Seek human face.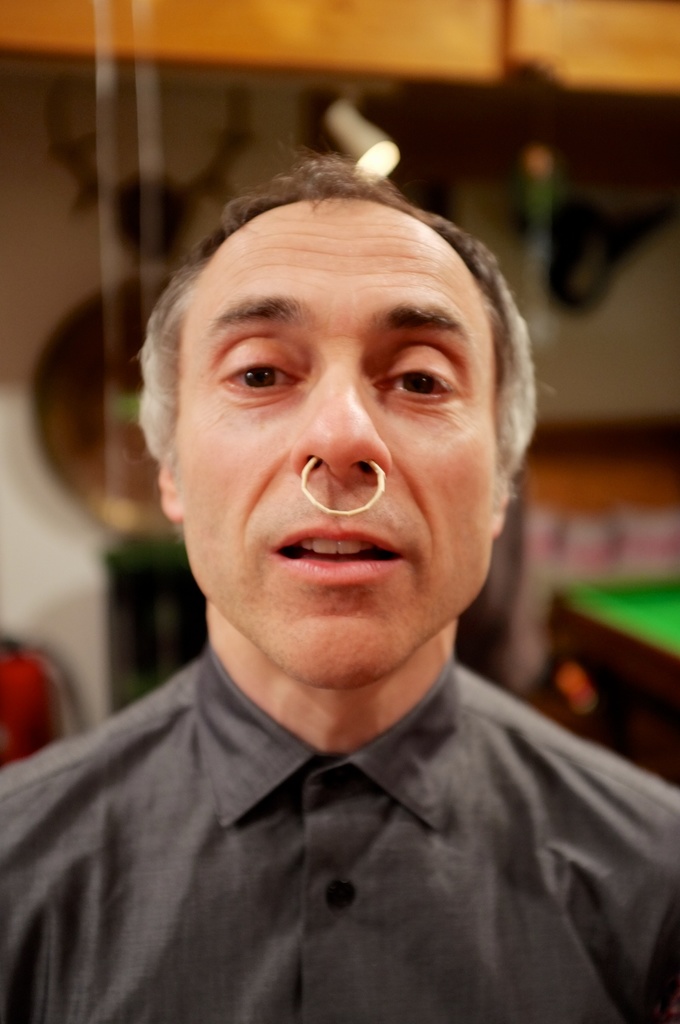
(x1=180, y1=198, x2=493, y2=688).
